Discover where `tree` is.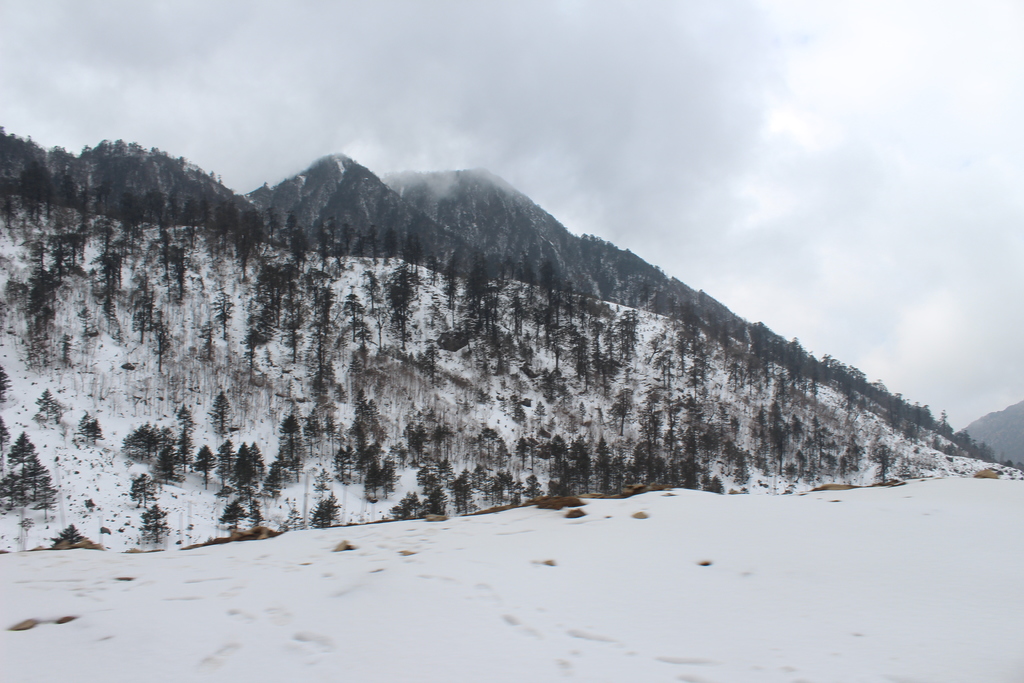
Discovered at [730,415,743,441].
